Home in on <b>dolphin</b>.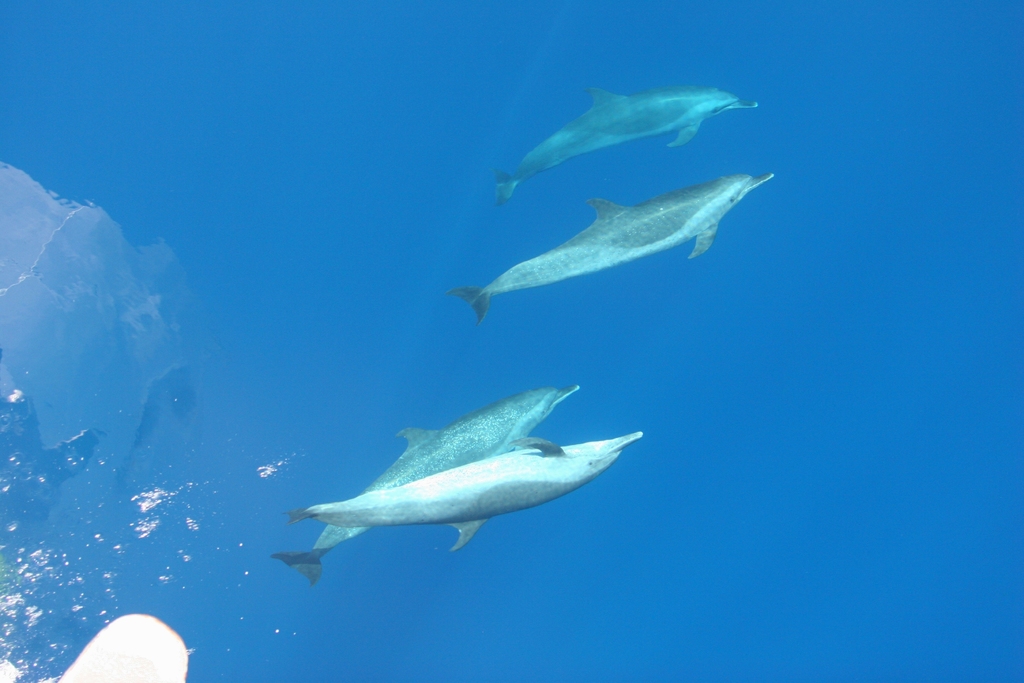
Homed in at rect(448, 175, 776, 325).
